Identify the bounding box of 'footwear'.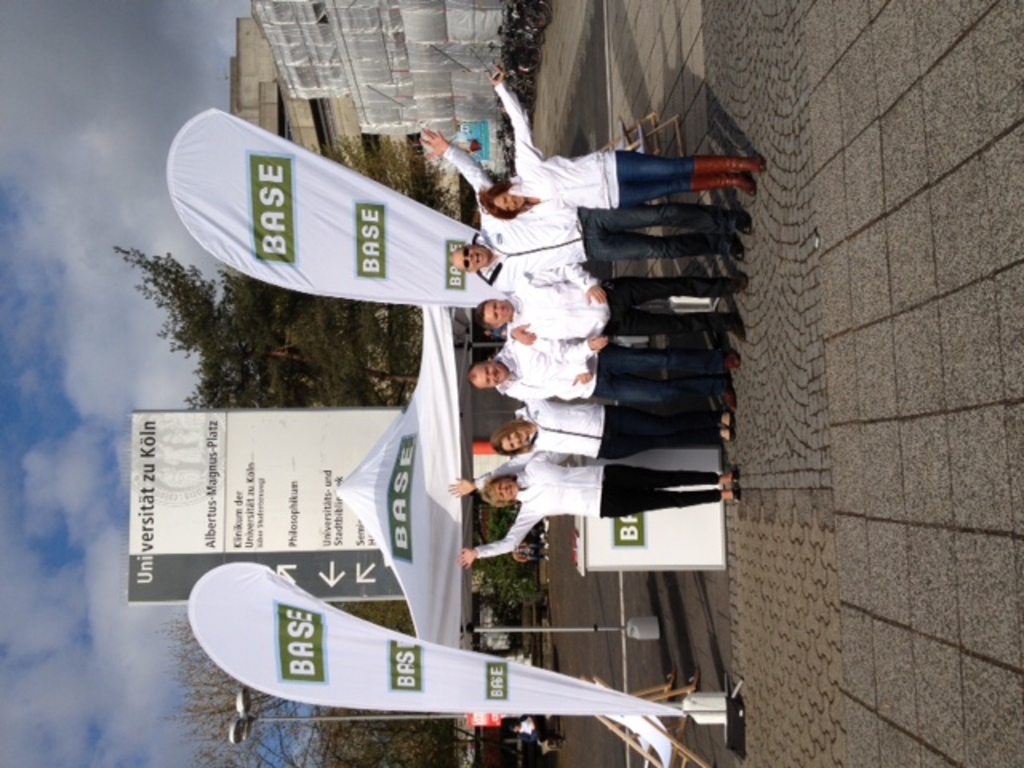
Rect(726, 485, 738, 506).
